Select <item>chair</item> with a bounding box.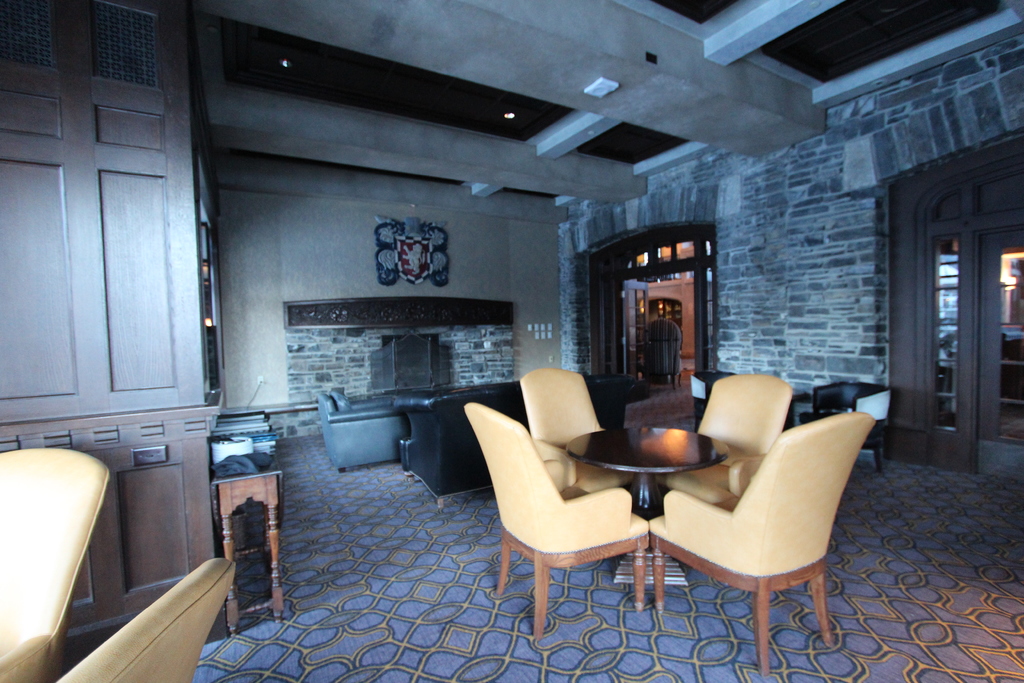
[left=799, top=382, right=893, bottom=463].
